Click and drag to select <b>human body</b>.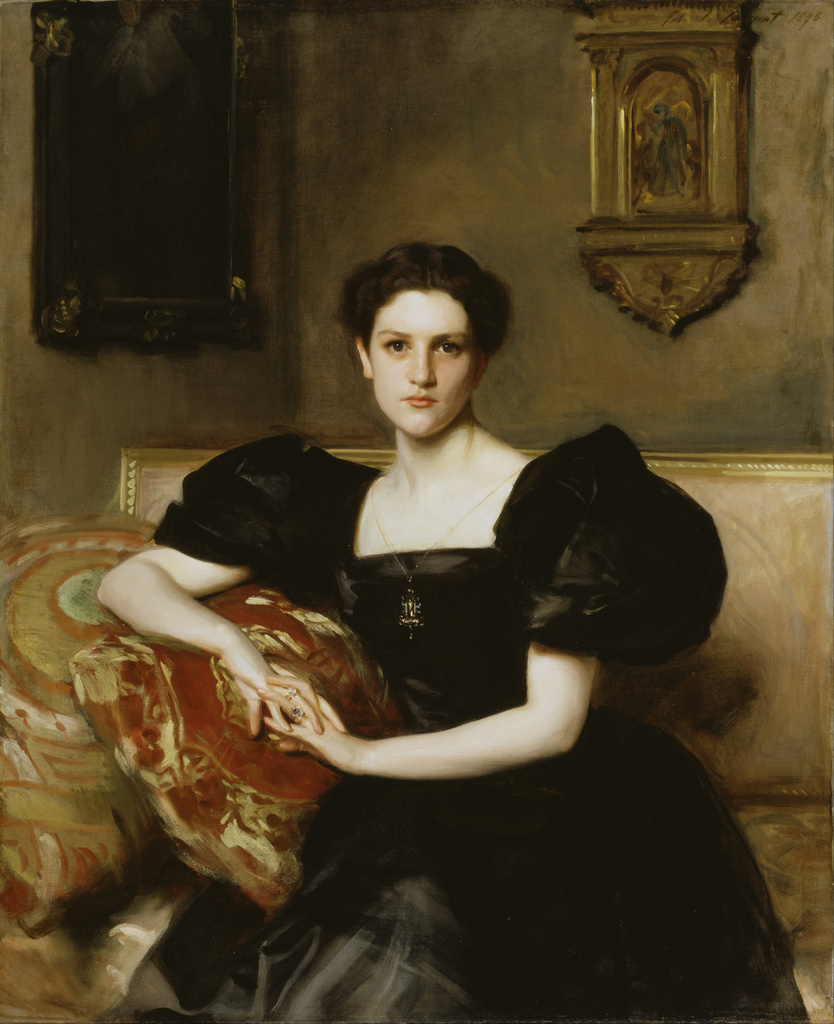
Selection: 155,250,712,1002.
